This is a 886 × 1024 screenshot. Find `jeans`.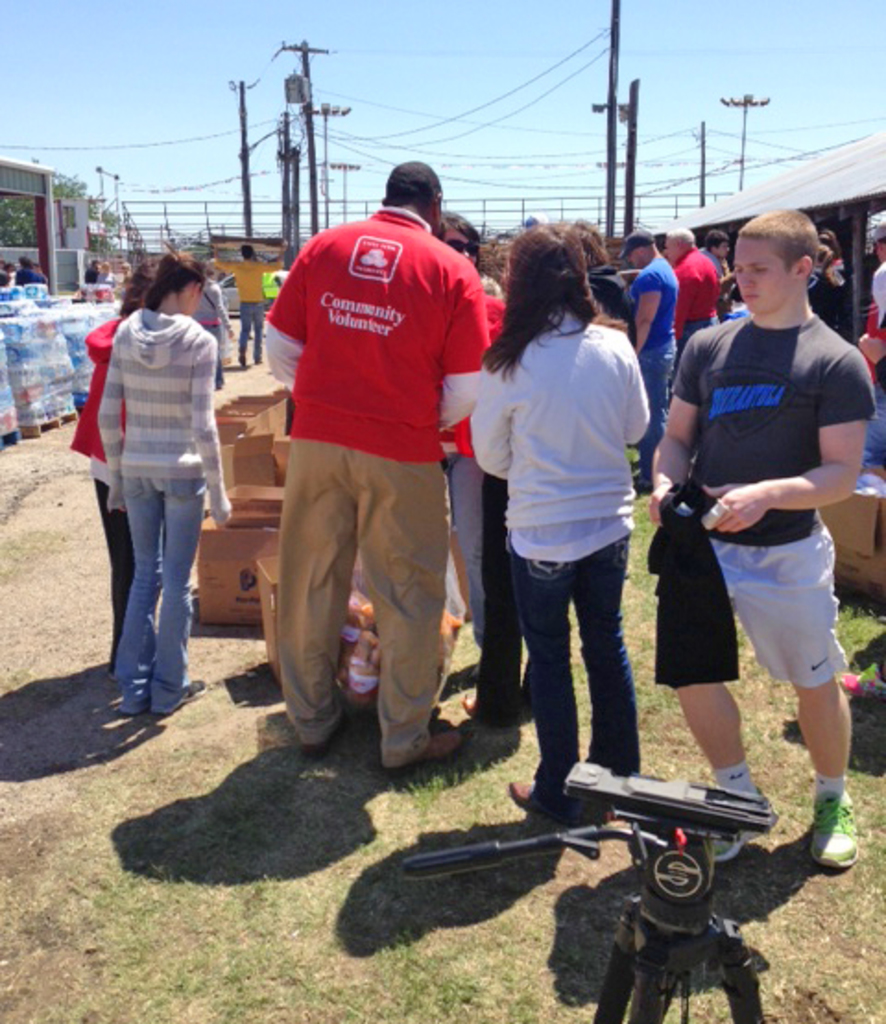
Bounding box: 92,437,201,723.
